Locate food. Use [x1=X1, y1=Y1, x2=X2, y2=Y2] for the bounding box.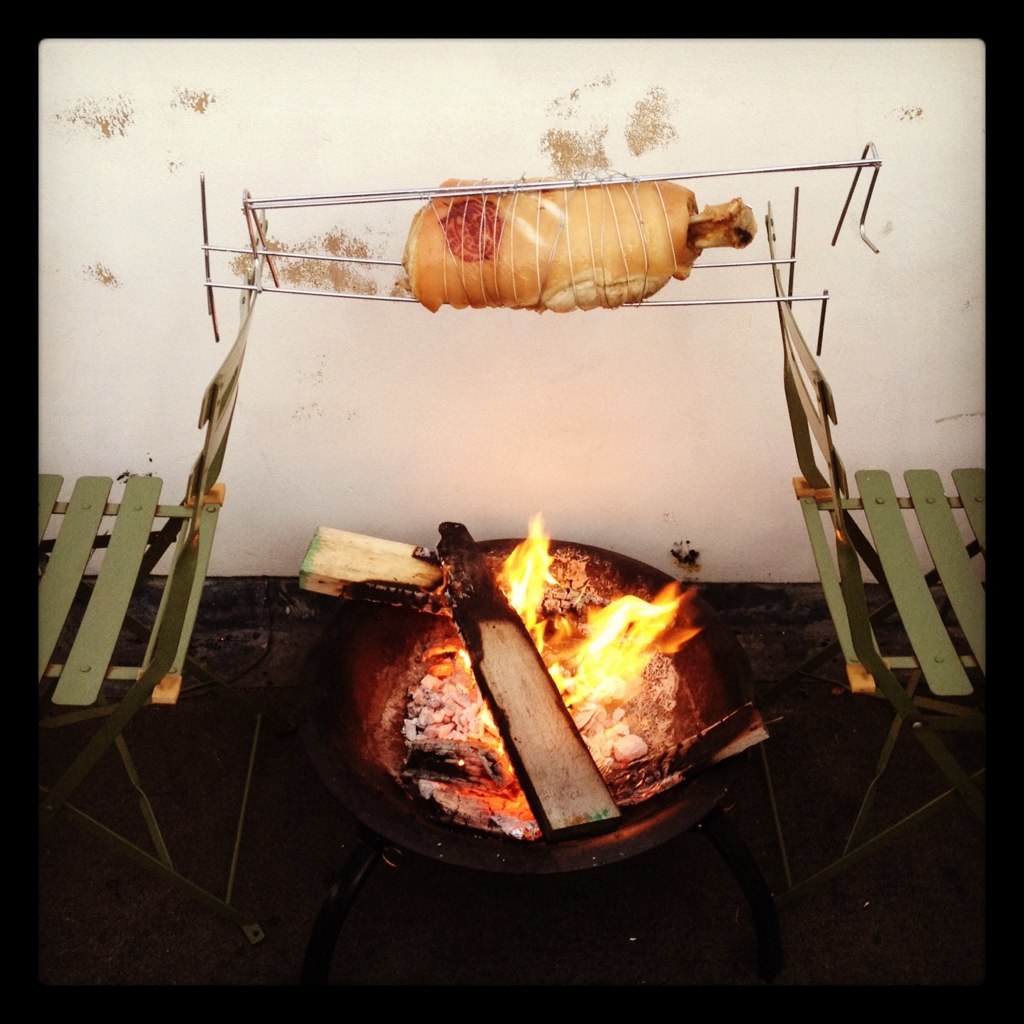
[x1=342, y1=181, x2=730, y2=302].
